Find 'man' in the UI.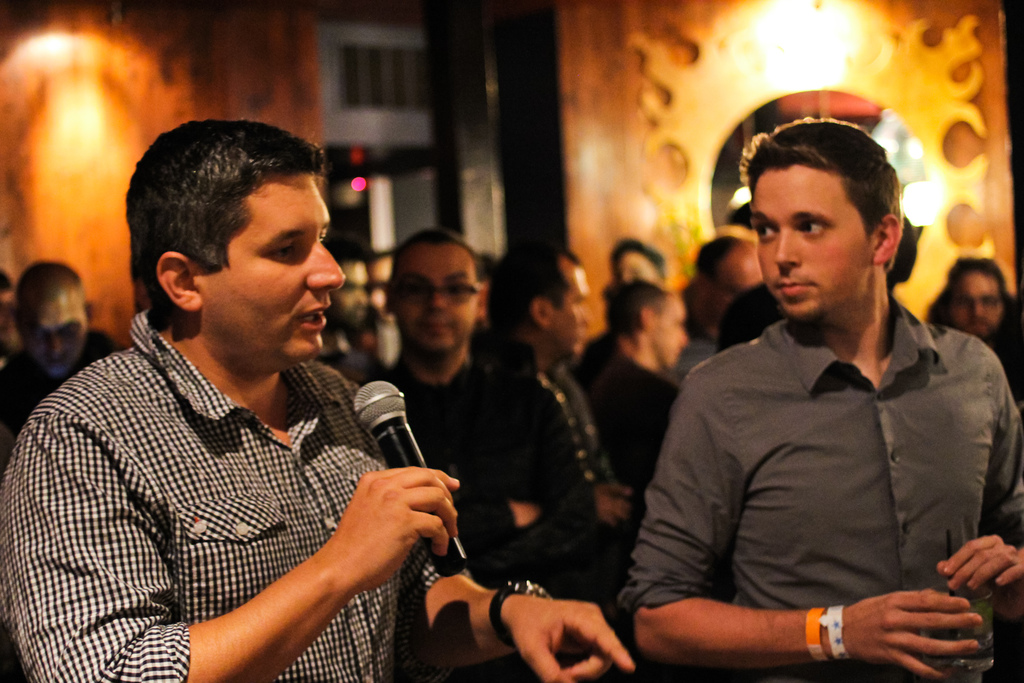
UI element at x1=467 y1=239 x2=639 y2=528.
